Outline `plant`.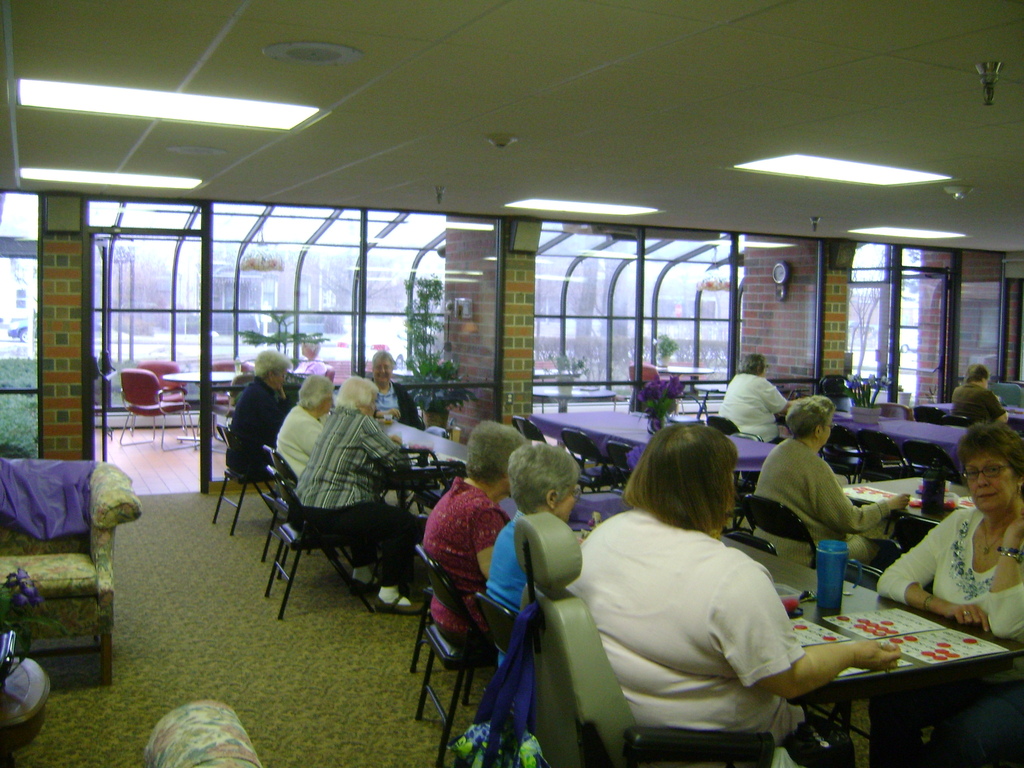
Outline: (x1=655, y1=328, x2=677, y2=358).
